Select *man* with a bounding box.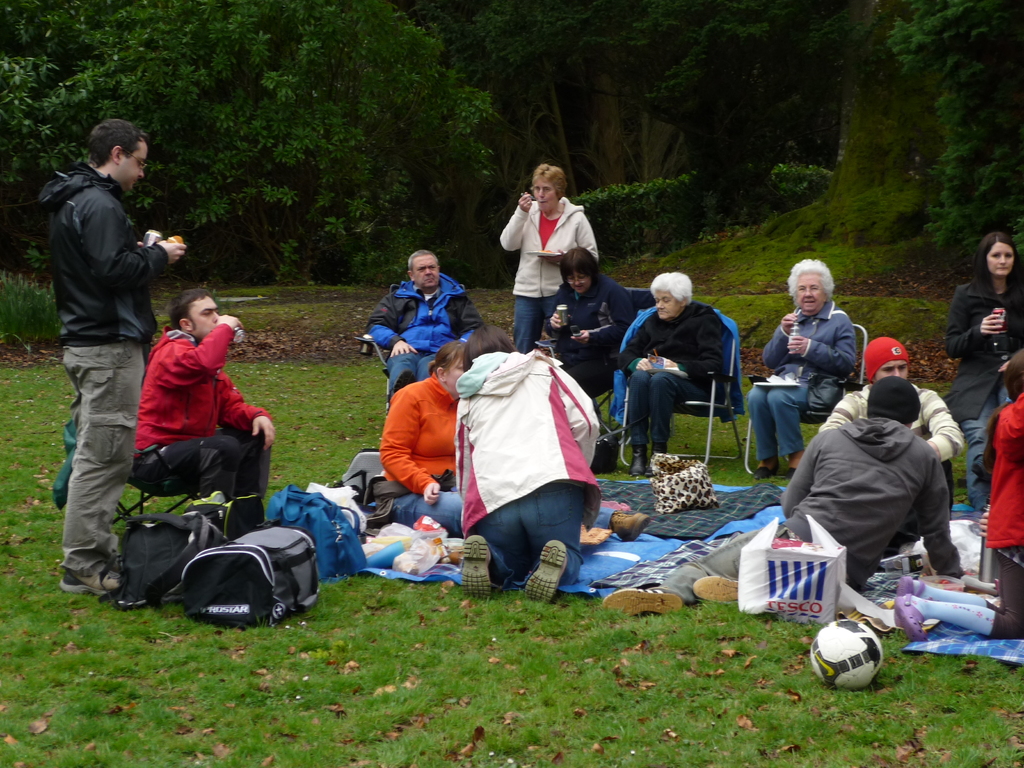
l=602, t=374, r=970, b=605.
